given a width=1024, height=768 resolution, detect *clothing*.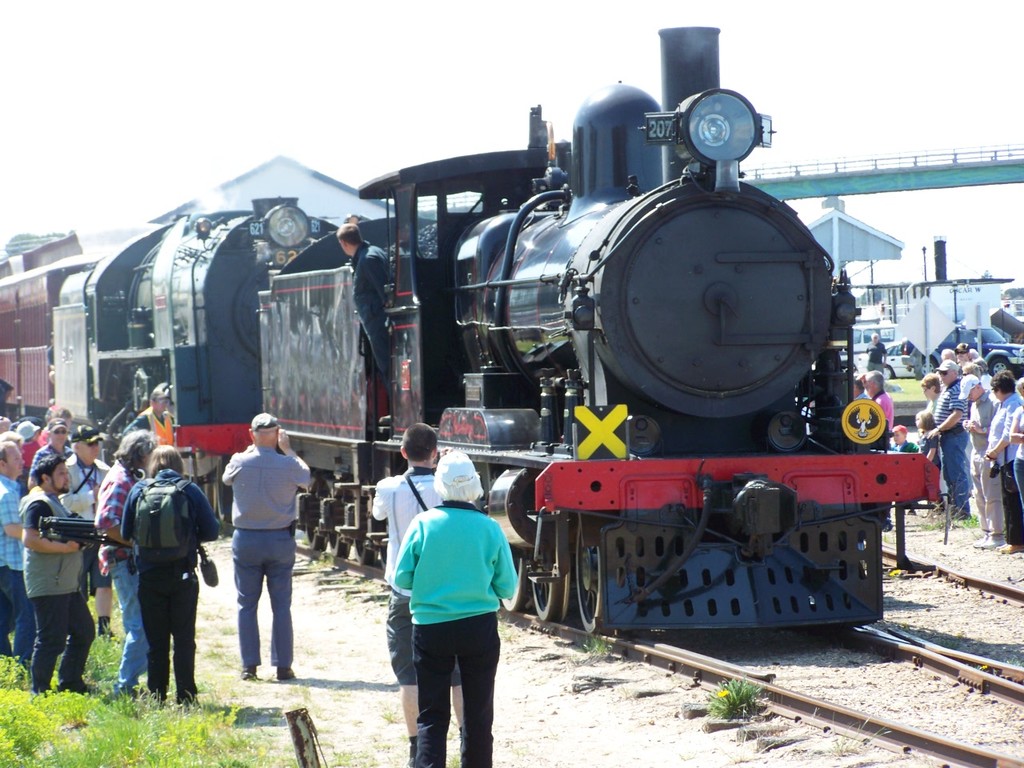
389 495 518 767.
